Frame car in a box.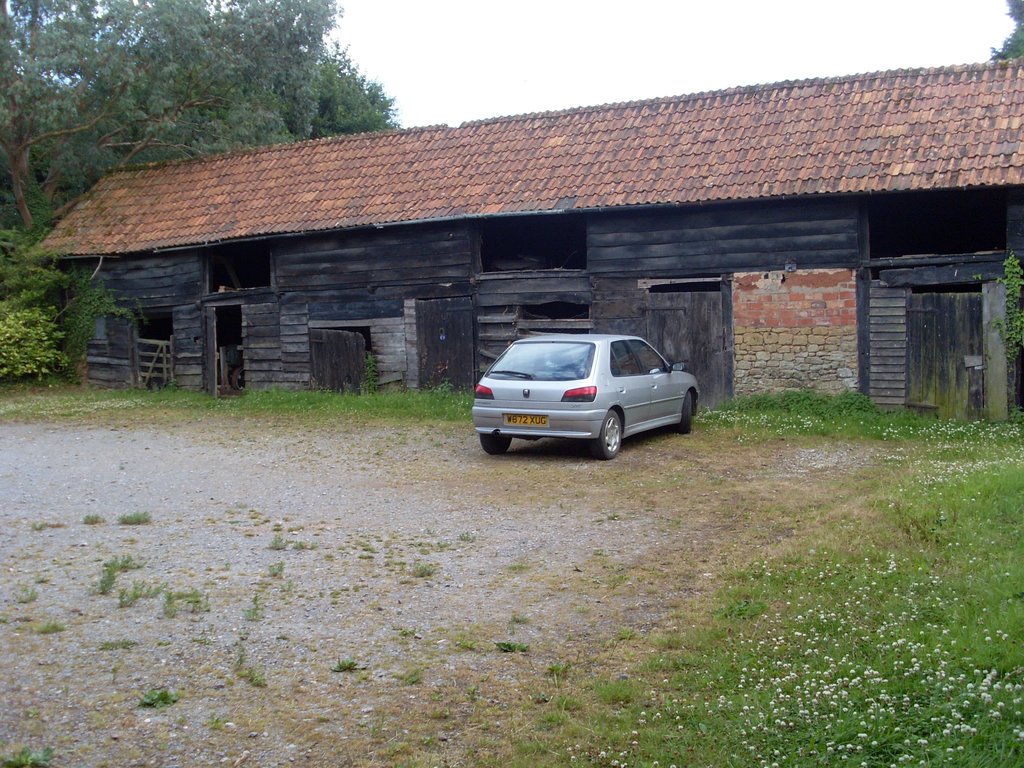
rect(461, 324, 703, 463).
